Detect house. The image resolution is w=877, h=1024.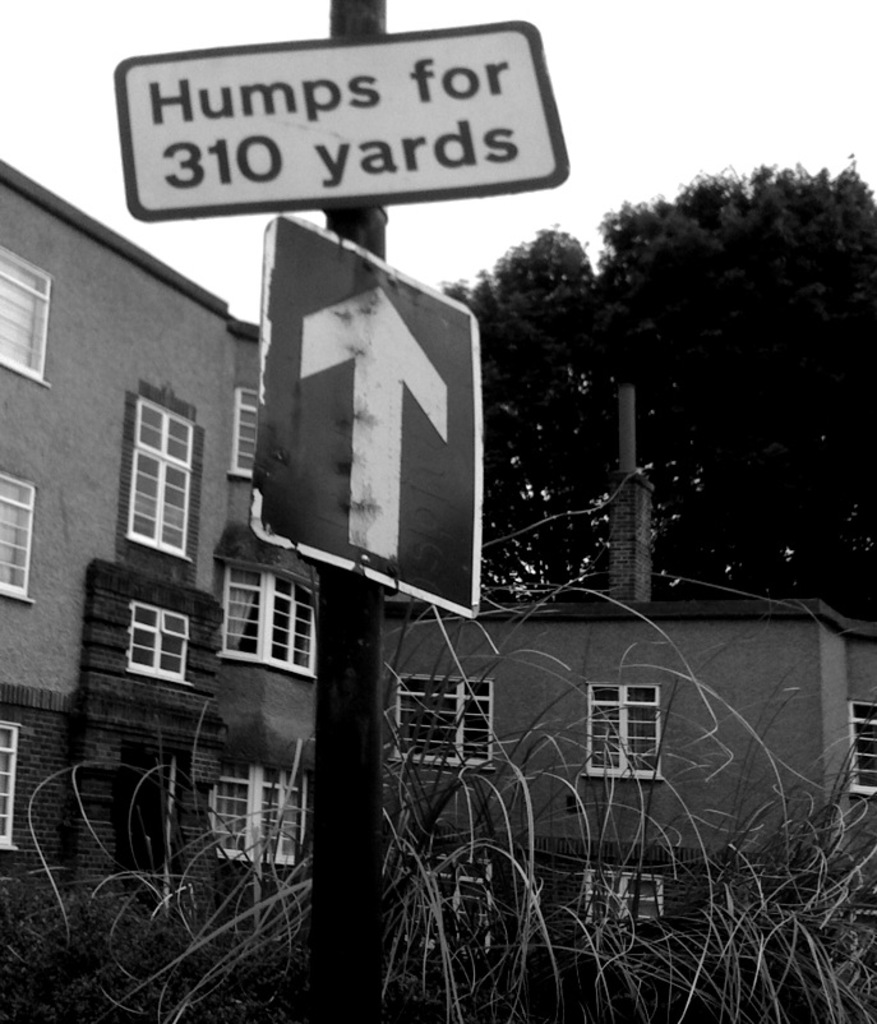
rect(40, 29, 715, 977).
